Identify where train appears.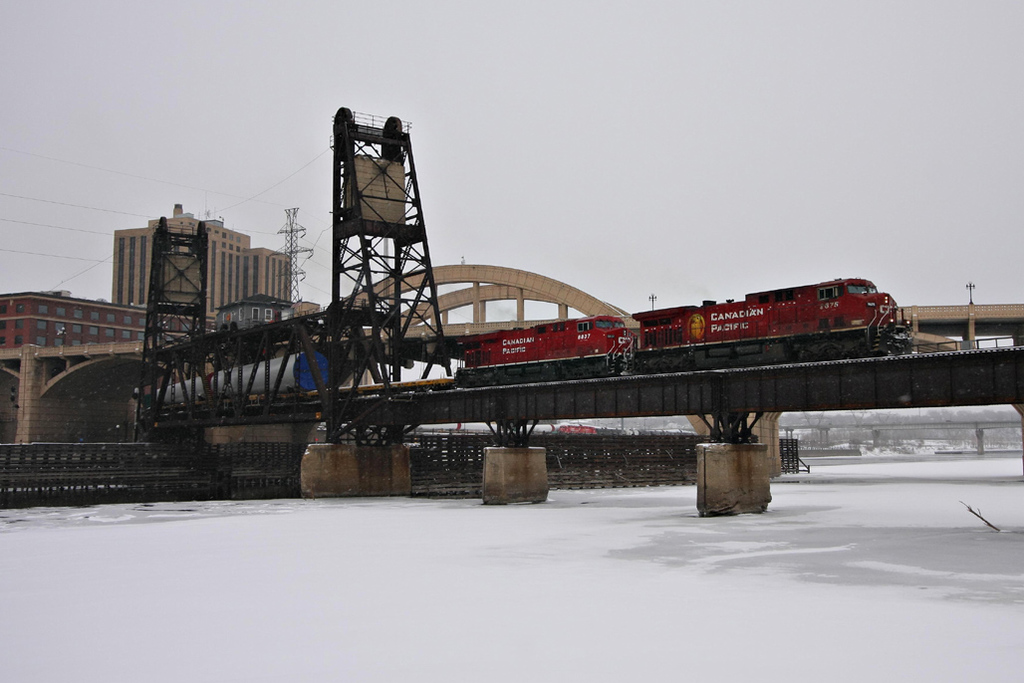
Appears at {"left": 151, "top": 276, "right": 916, "bottom": 404}.
